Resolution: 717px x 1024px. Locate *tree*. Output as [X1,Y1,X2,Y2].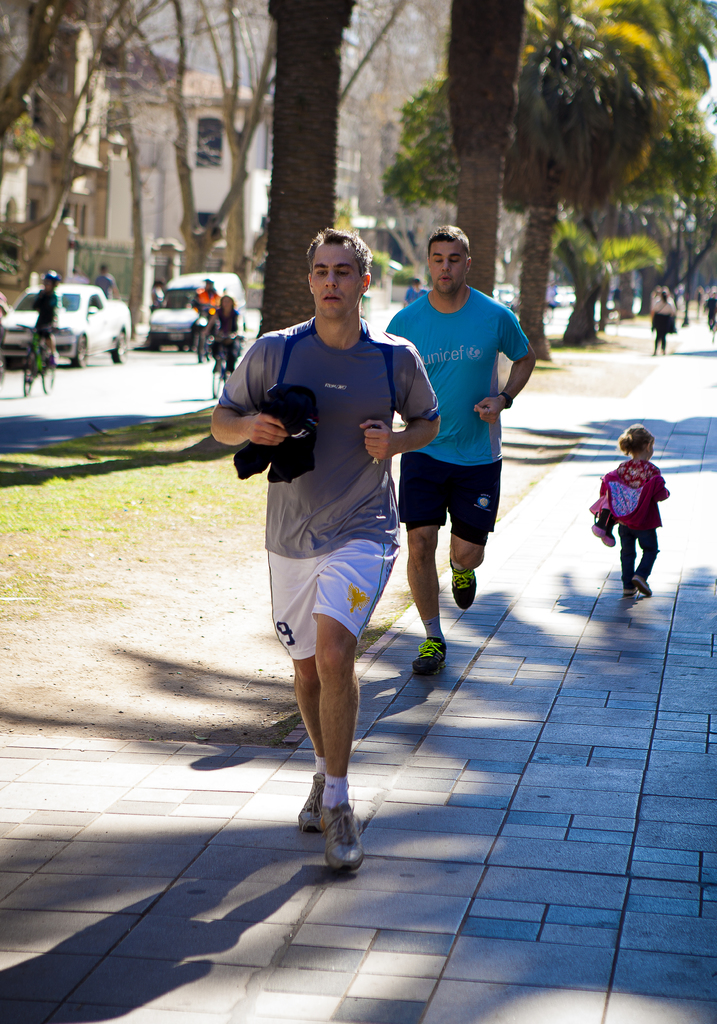
[256,0,353,337].
